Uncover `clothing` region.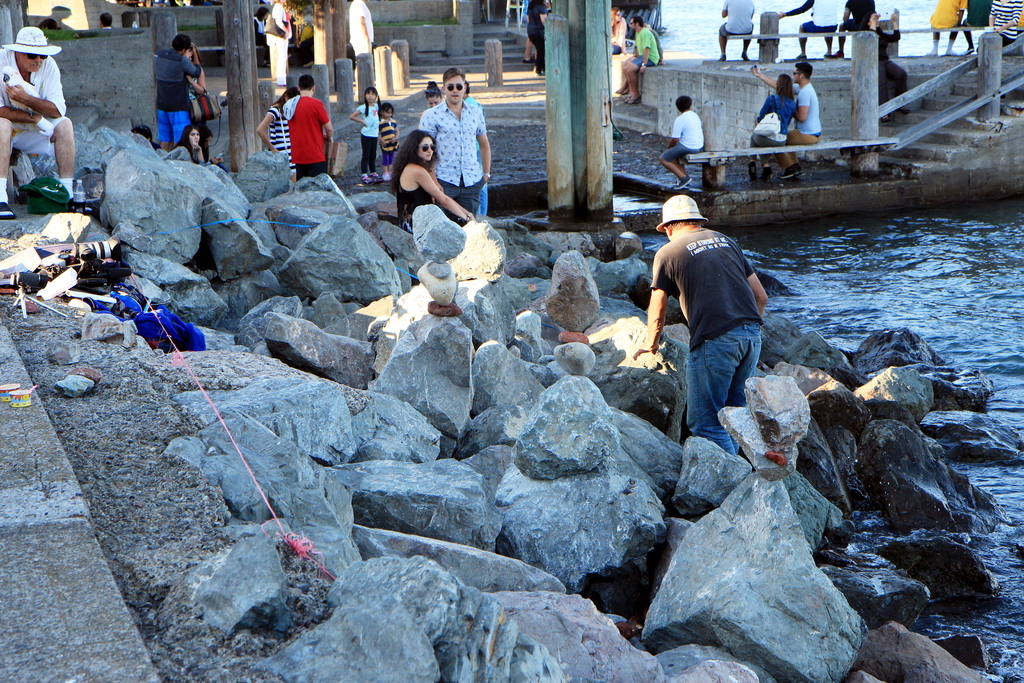
Uncovered: bbox(611, 15, 625, 53).
